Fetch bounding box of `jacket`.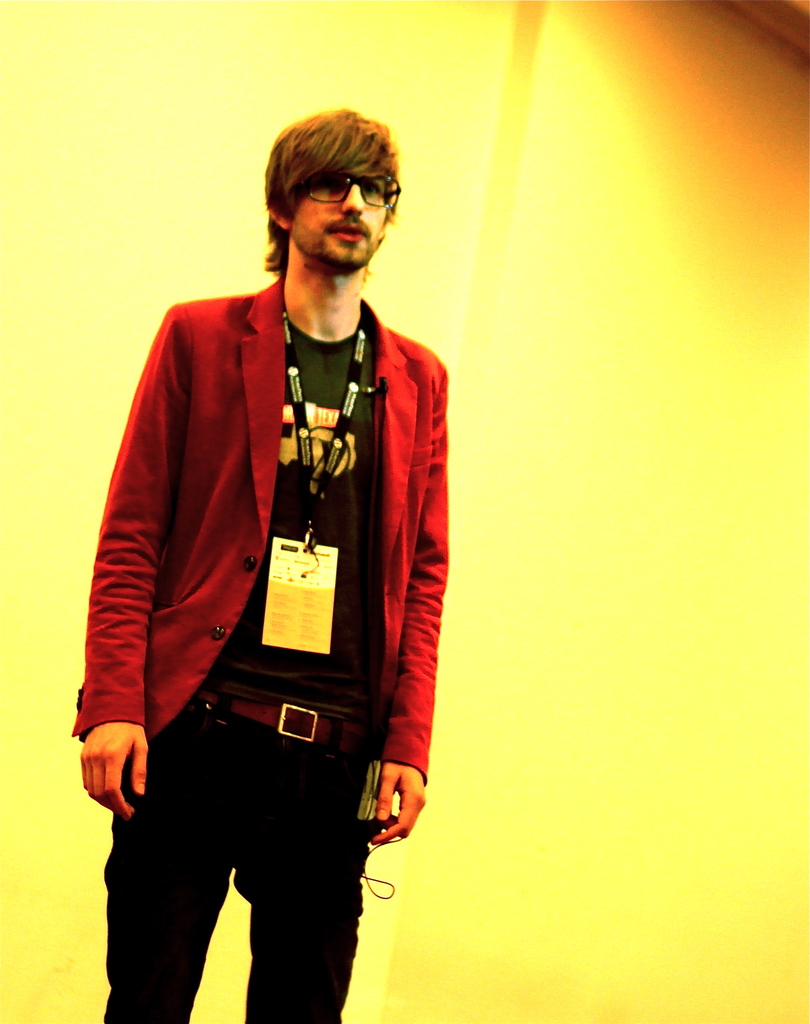
Bbox: (left=74, top=276, right=451, bottom=737).
